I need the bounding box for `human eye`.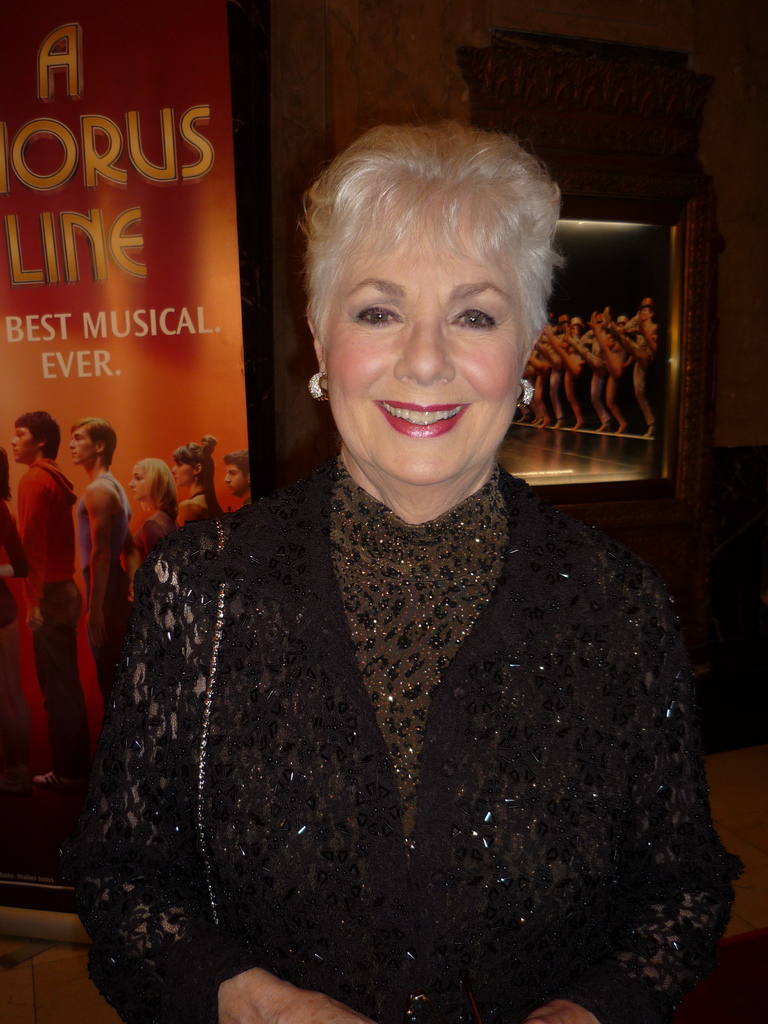
Here it is: (left=135, top=474, right=144, bottom=481).
